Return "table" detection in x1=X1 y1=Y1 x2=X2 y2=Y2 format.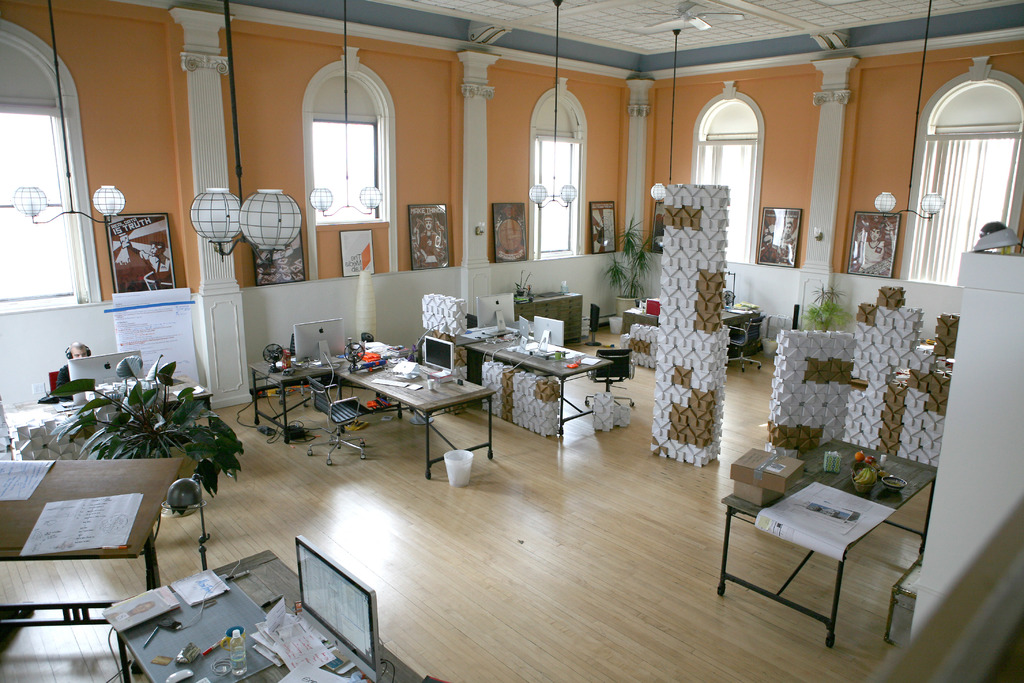
x1=513 y1=288 x2=584 y2=347.
